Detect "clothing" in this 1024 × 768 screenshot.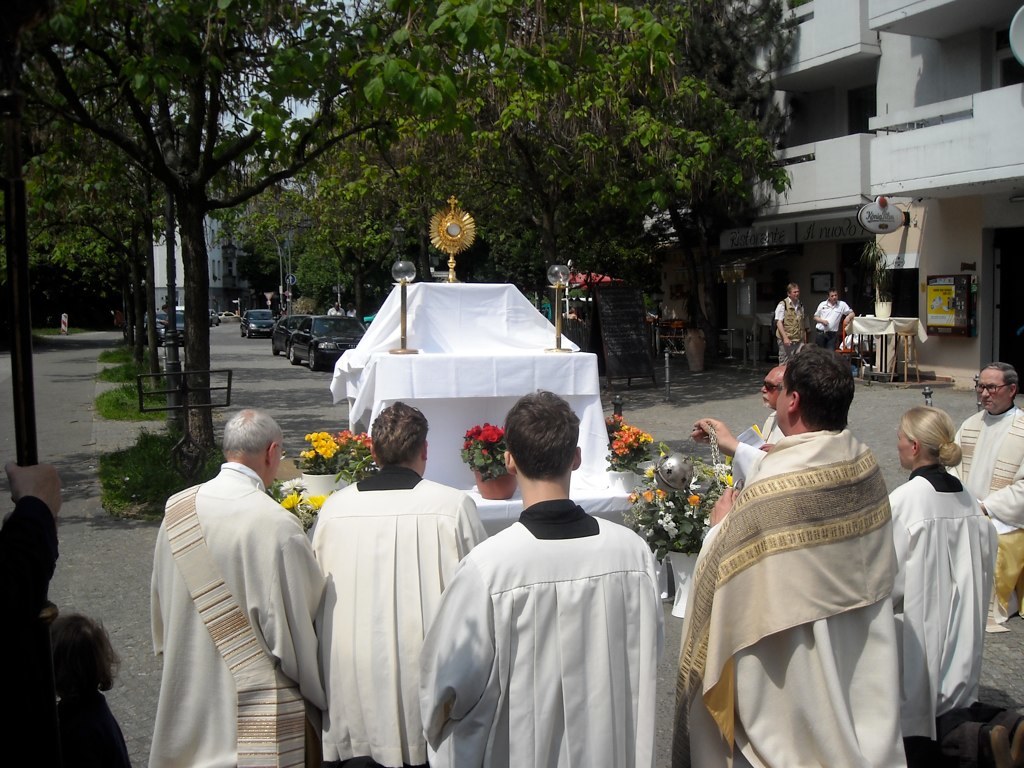
Detection: <box>424,474,682,762</box>.
